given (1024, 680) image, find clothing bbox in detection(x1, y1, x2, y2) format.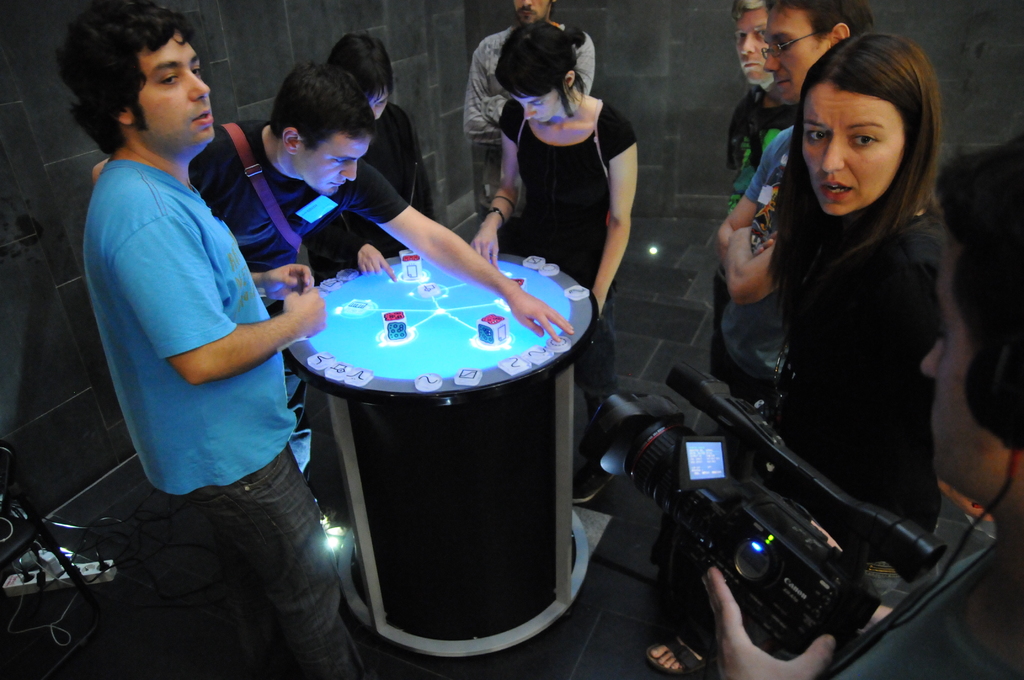
detection(458, 21, 598, 149).
